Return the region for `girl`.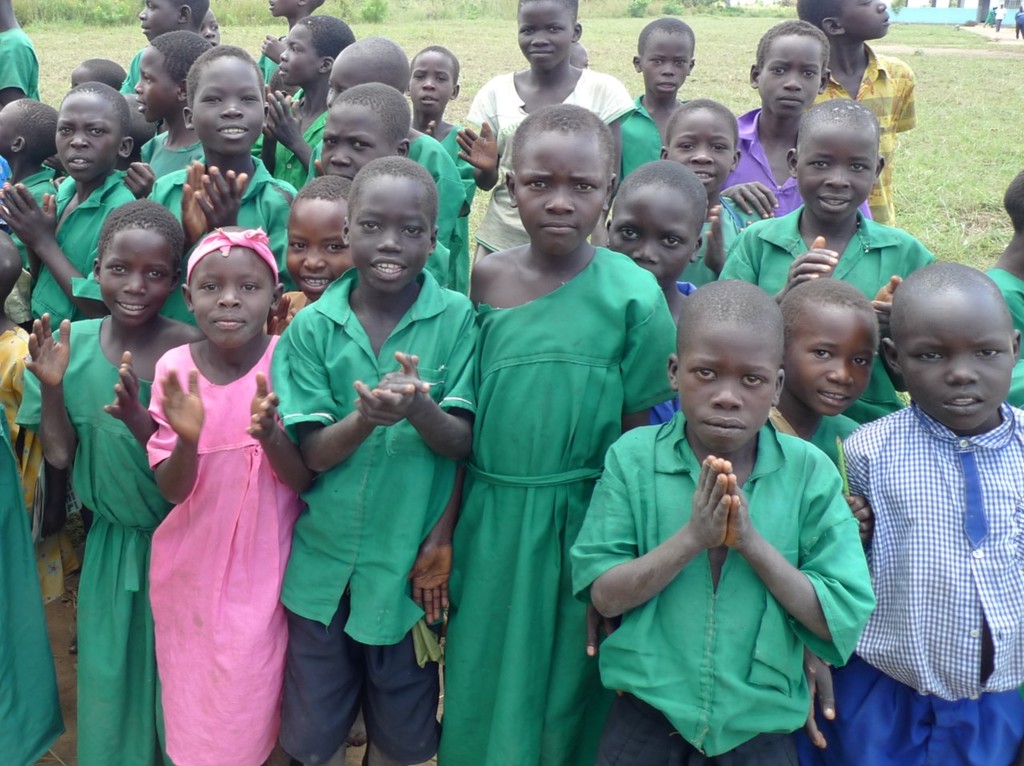
left=656, top=97, right=745, bottom=291.
